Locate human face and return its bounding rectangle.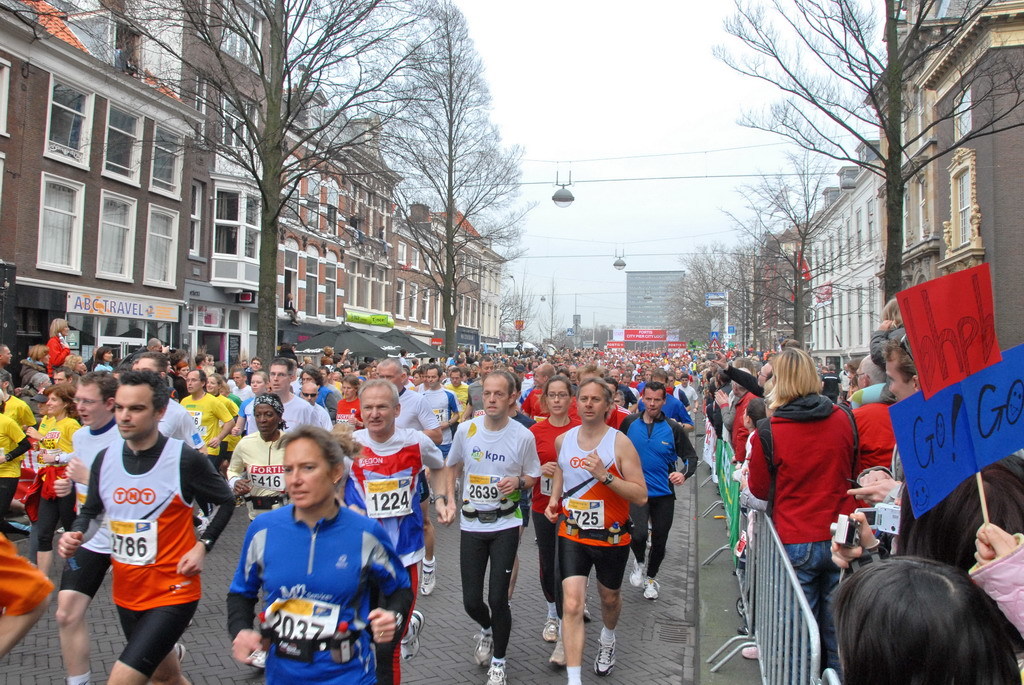
Rect(256, 402, 277, 434).
